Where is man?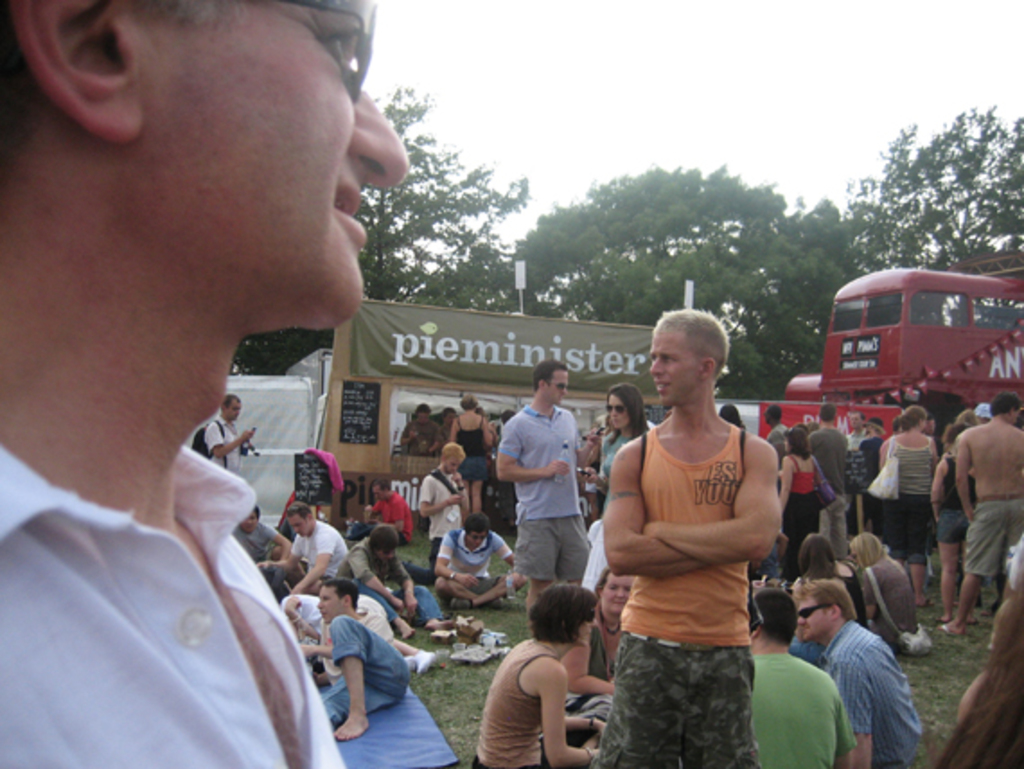
locate(807, 408, 850, 562).
